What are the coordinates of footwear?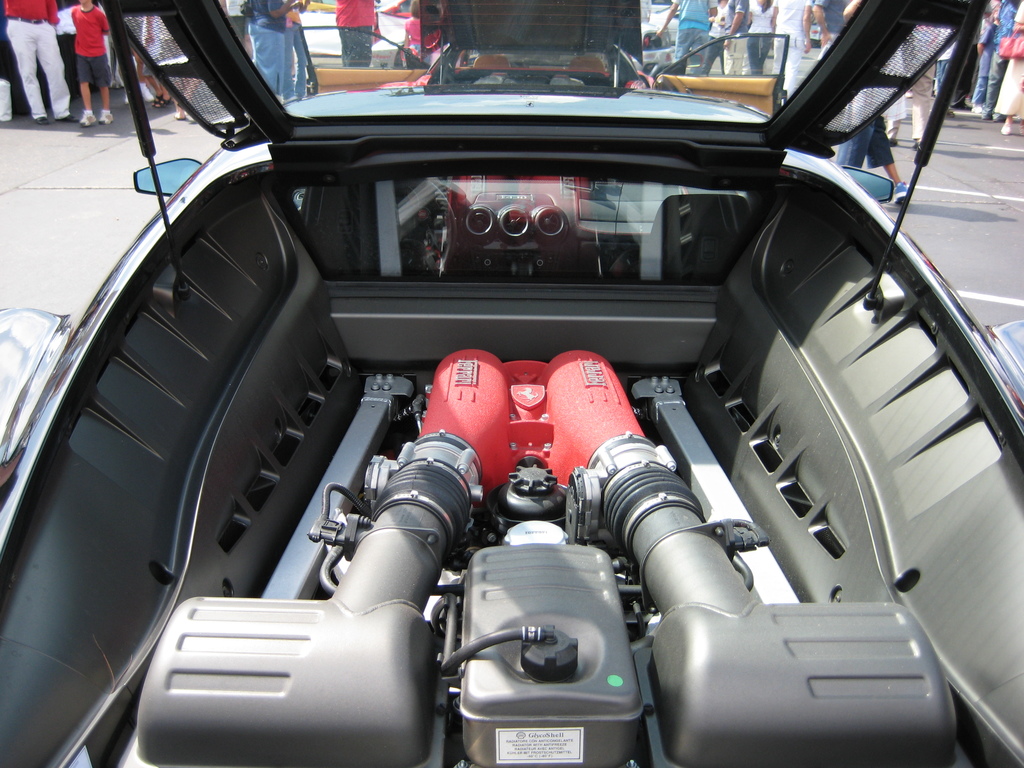
78:109:98:121.
